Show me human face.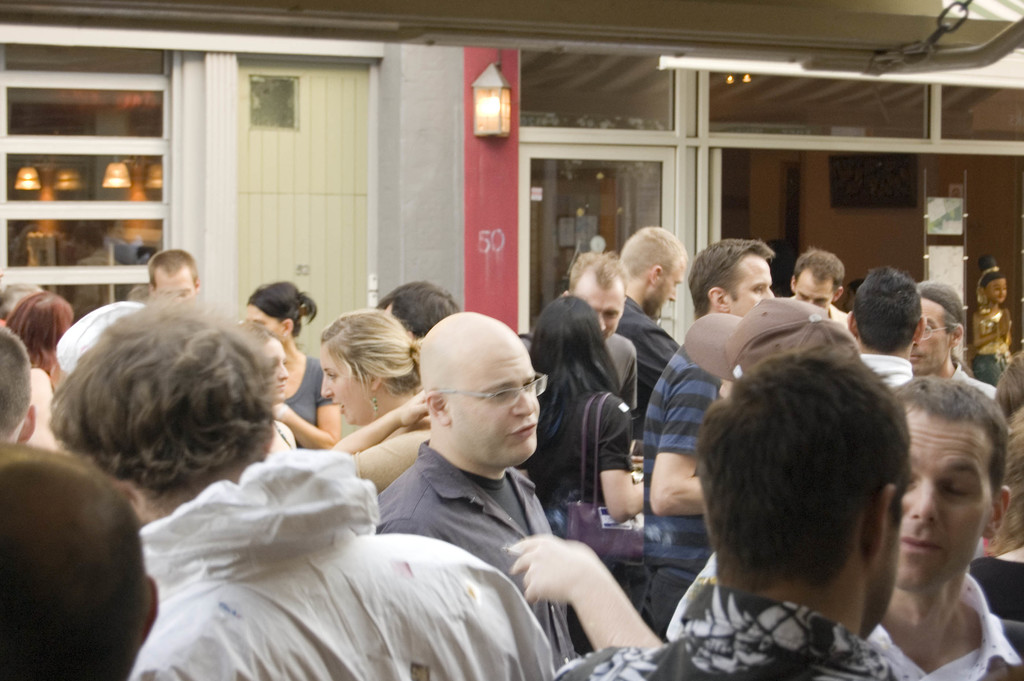
human face is here: l=984, t=277, r=1007, b=306.
